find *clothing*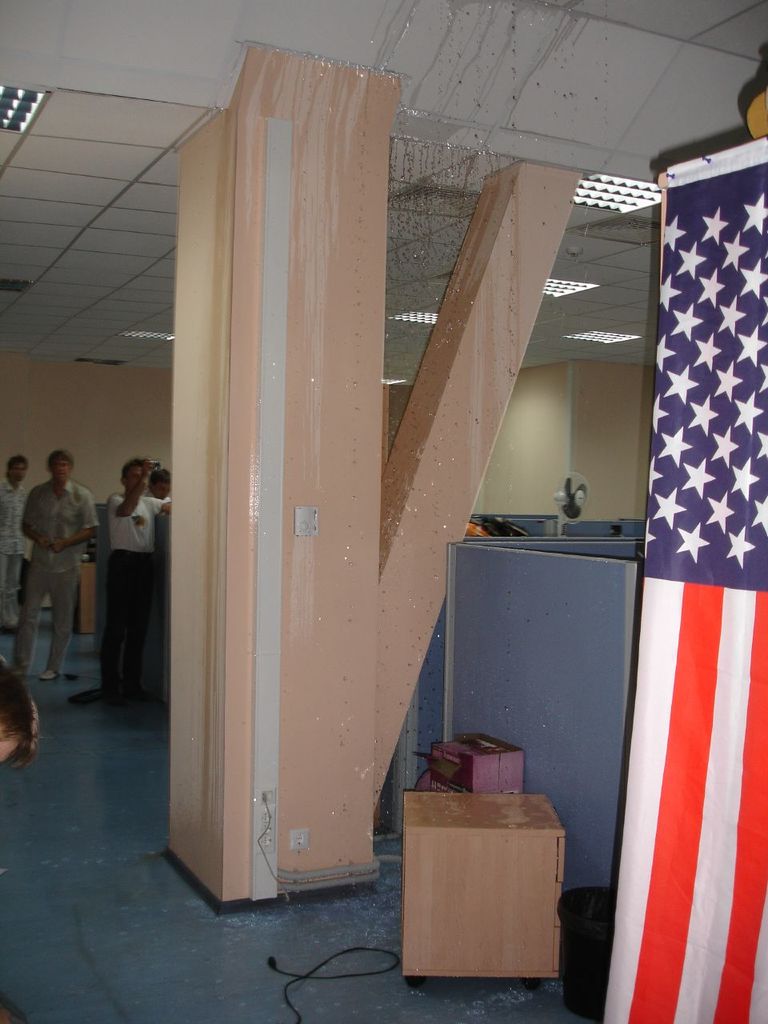
crop(14, 480, 101, 681)
